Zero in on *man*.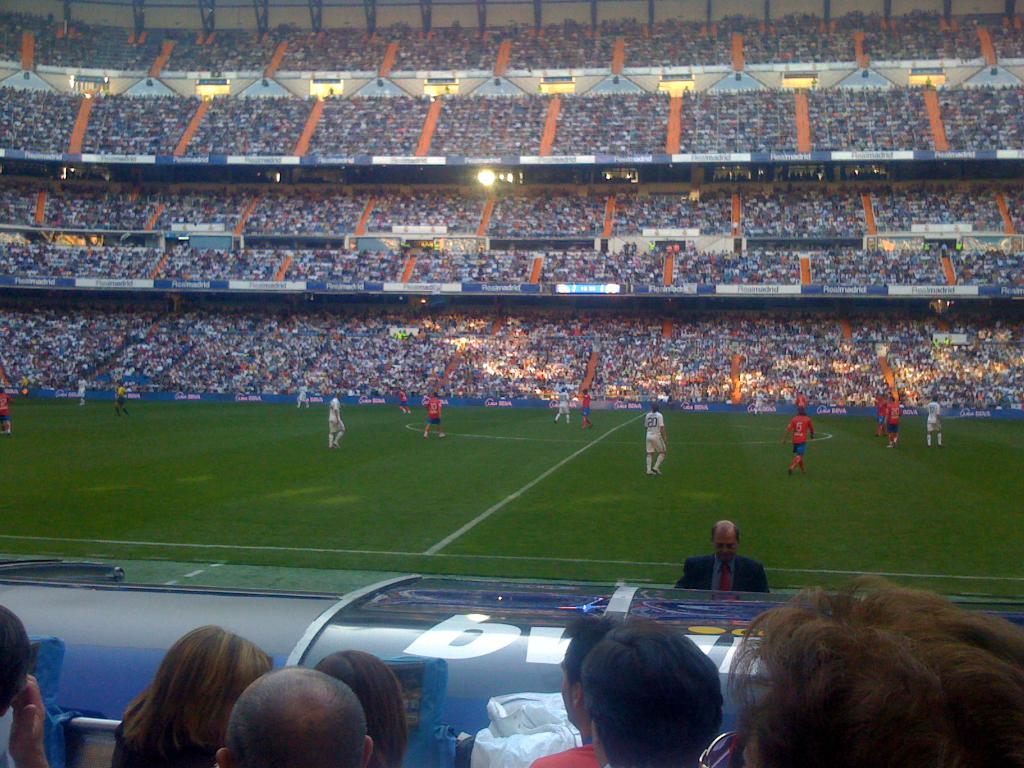
Zeroed in: BBox(554, 388, 570, 424).
